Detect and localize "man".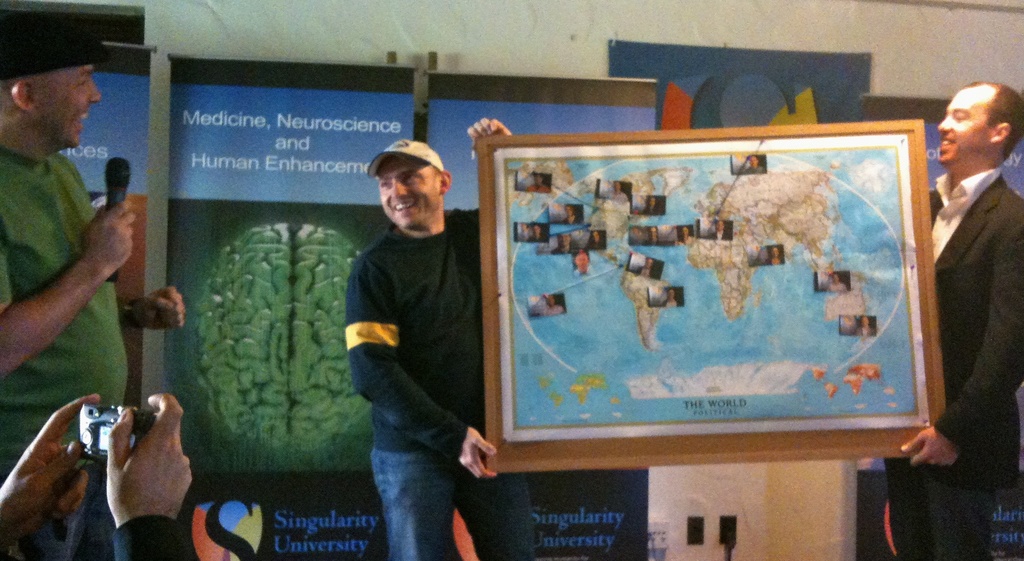
Localized at 0:393:195:560.
